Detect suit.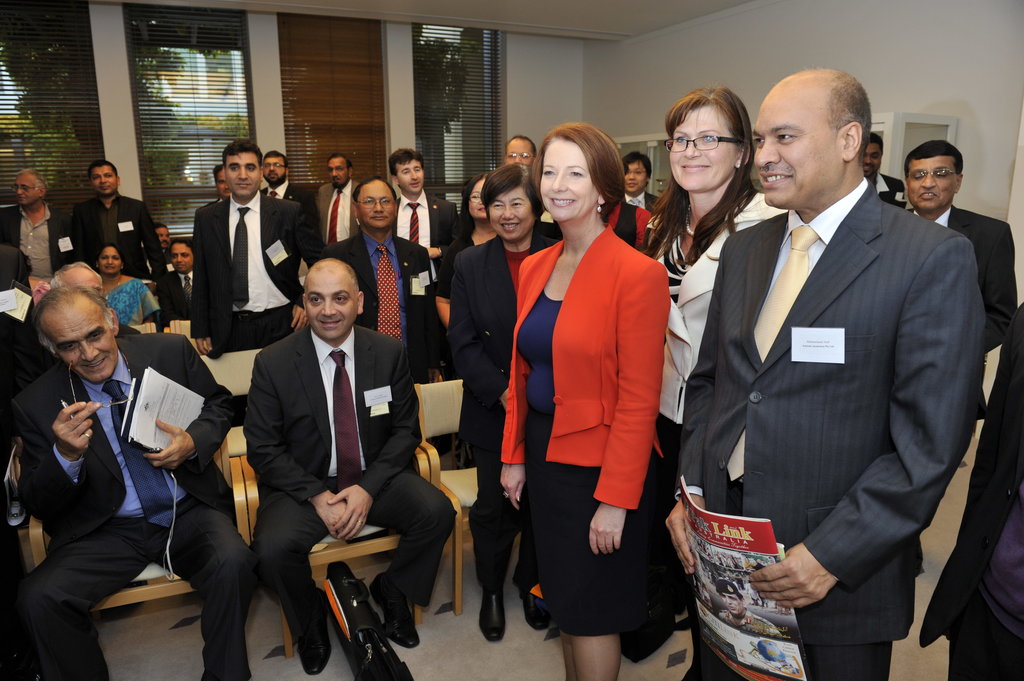
Detected at {"x1": 904, "y1": 204, "x2": 1020, "y2": 353}.
